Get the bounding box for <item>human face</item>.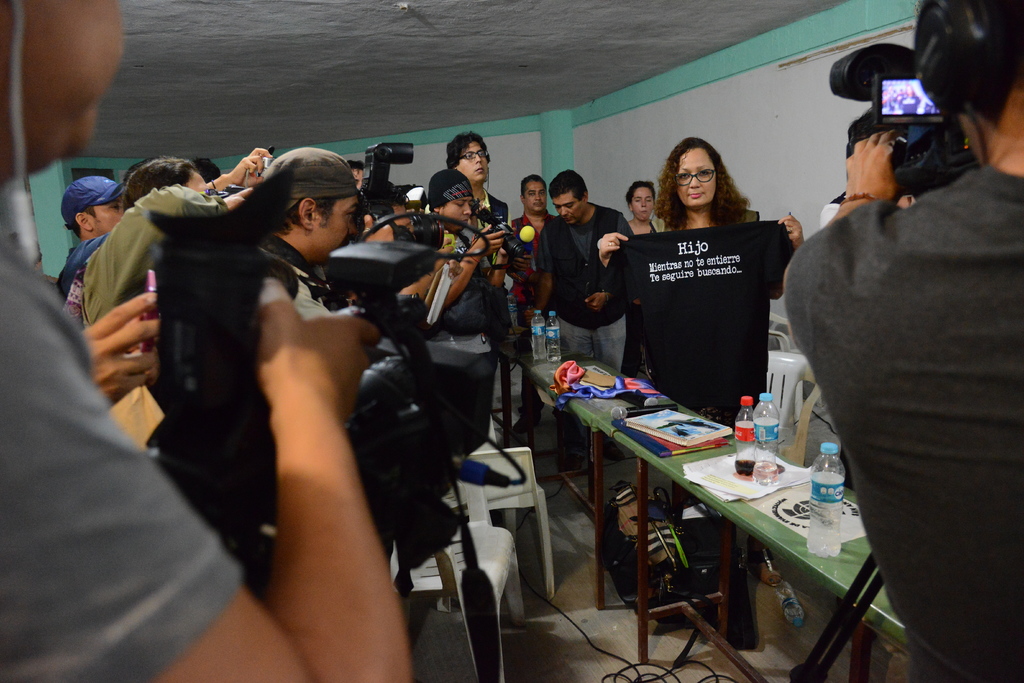
locate(556, 195, 587, 220).
